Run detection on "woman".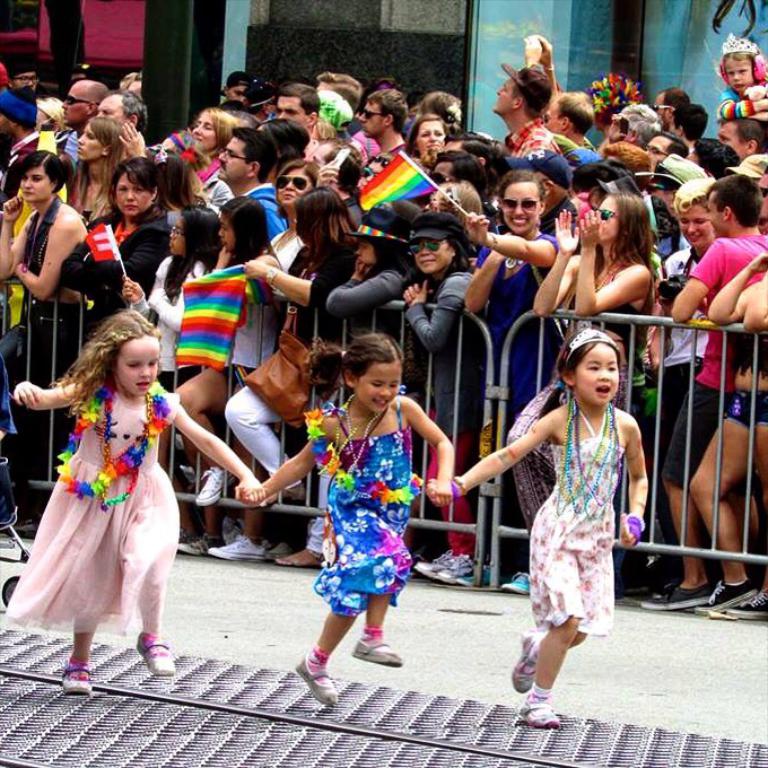
Result: select_region(455, 160, 569, 597).
